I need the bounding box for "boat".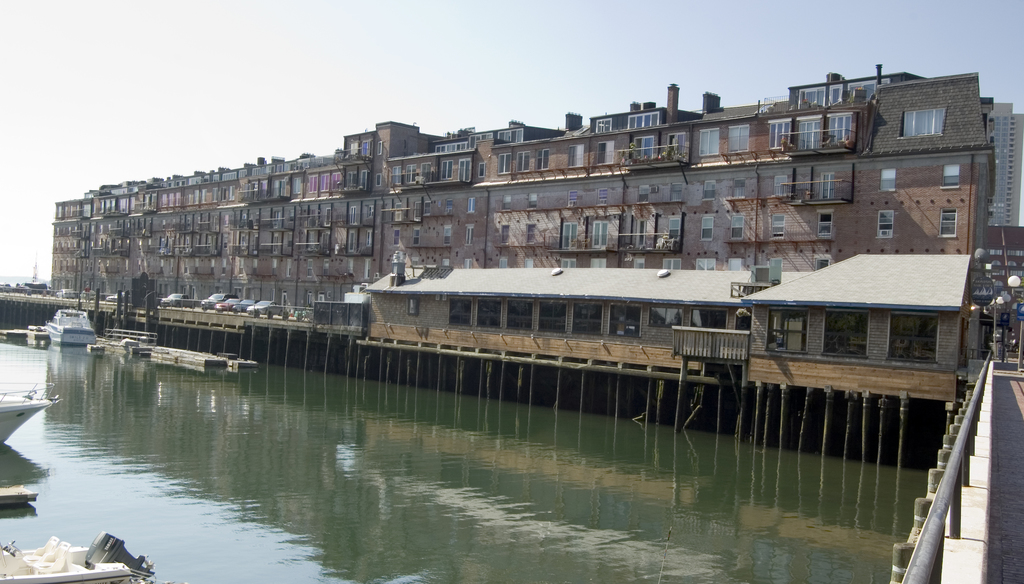
Here it is: [left=0, top=528, right=164, bottom=583].
